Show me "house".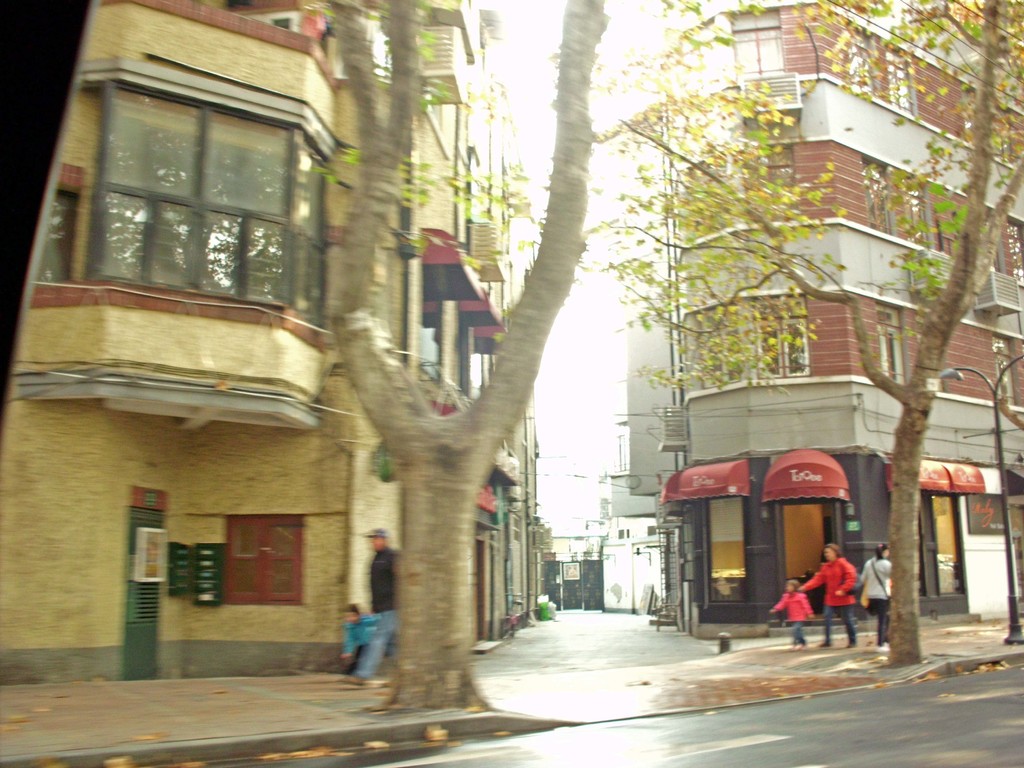
"house" is here: Rect(587, 49, 987, 579).
